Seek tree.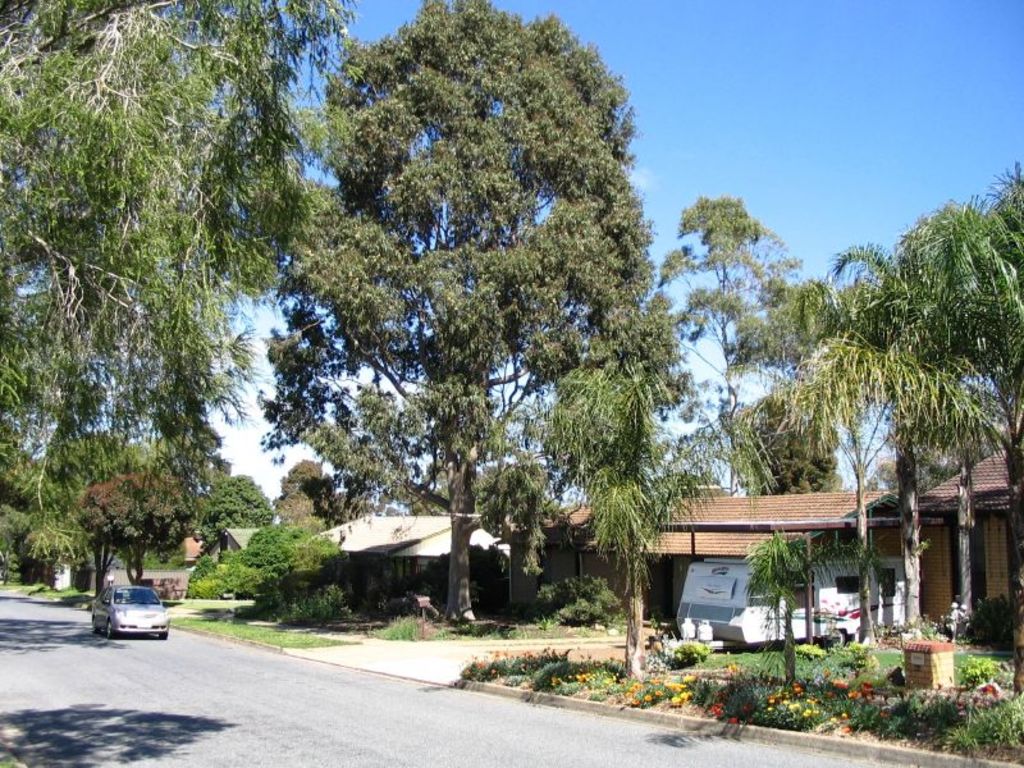
[229, 28, 691, 637].
